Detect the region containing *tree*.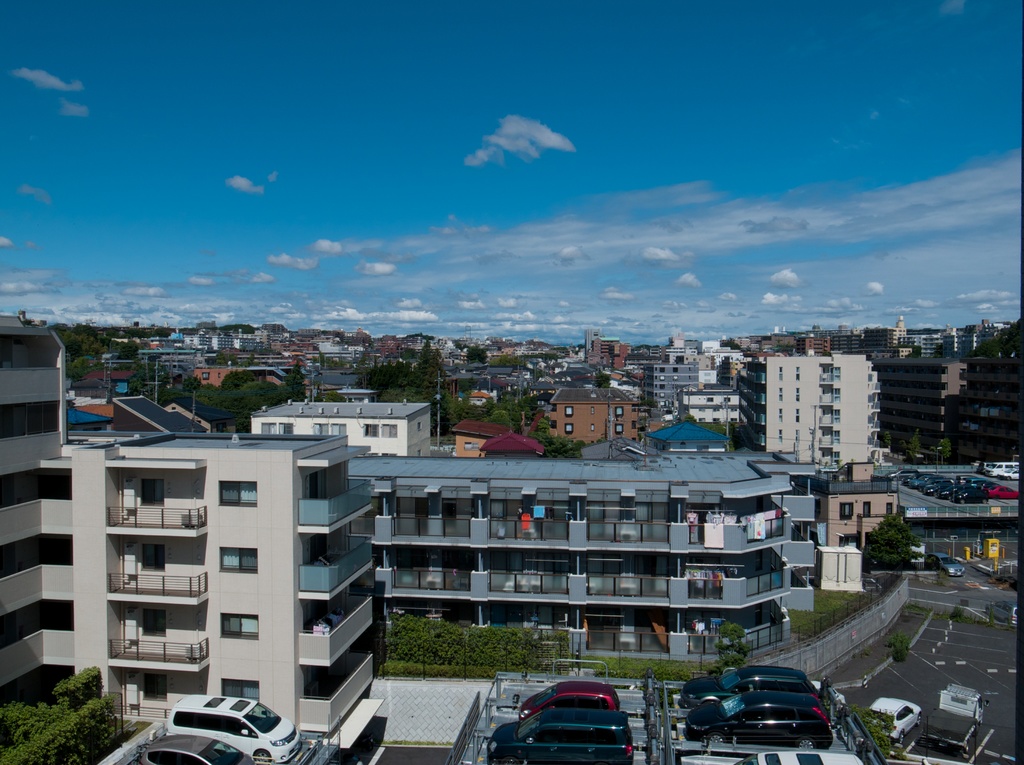
863 508 922 577.
